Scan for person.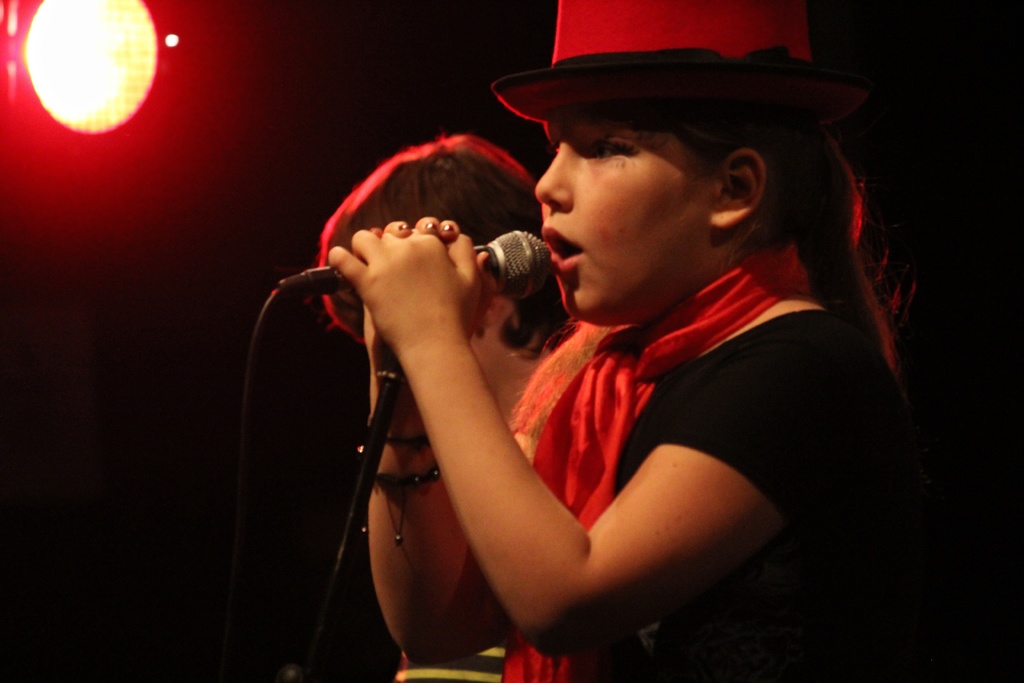
Scan result: (299,133,581,682).
